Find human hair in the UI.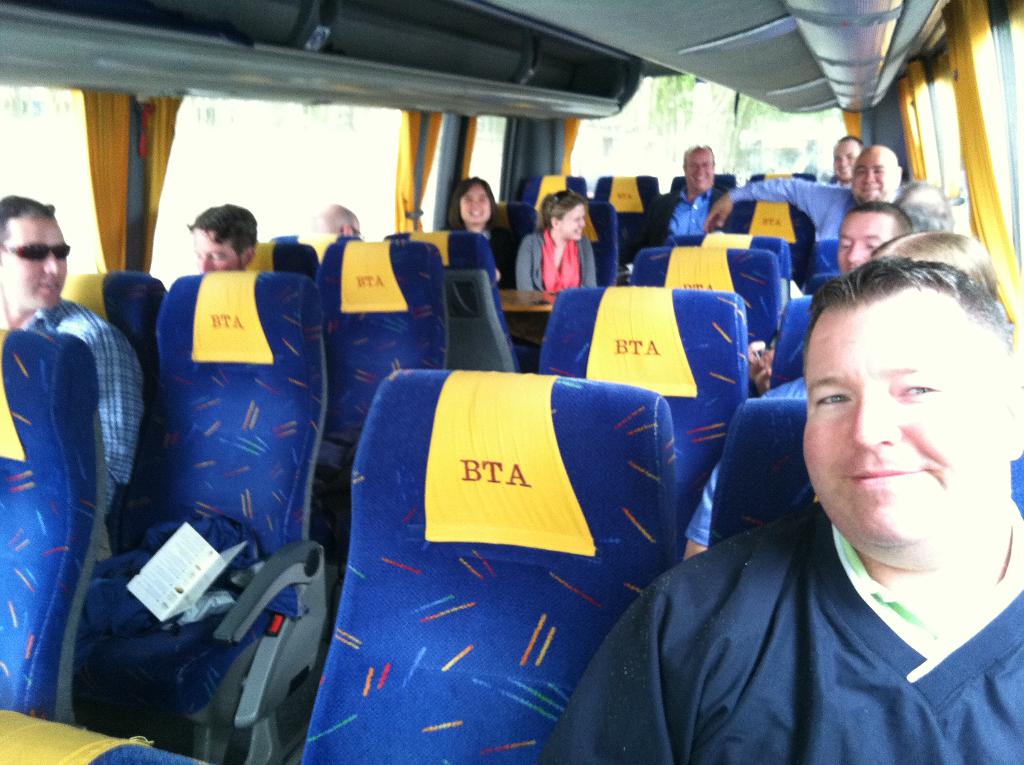
UI element at bbox=[866, 229, 998, 300].
